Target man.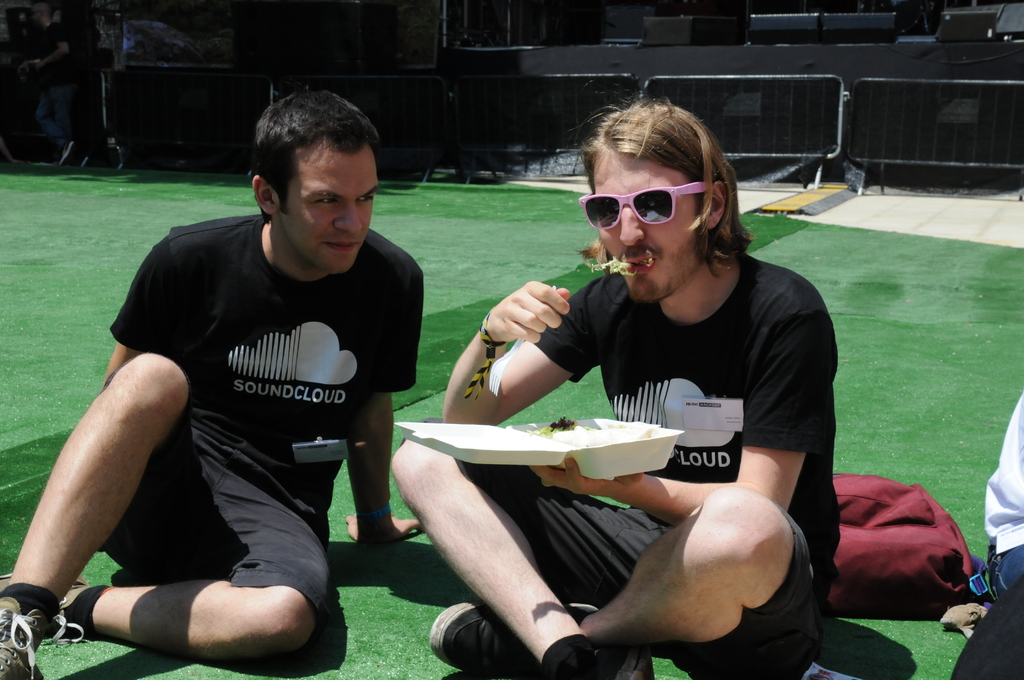
Target region: Rect(391, 99, 845, 679).
